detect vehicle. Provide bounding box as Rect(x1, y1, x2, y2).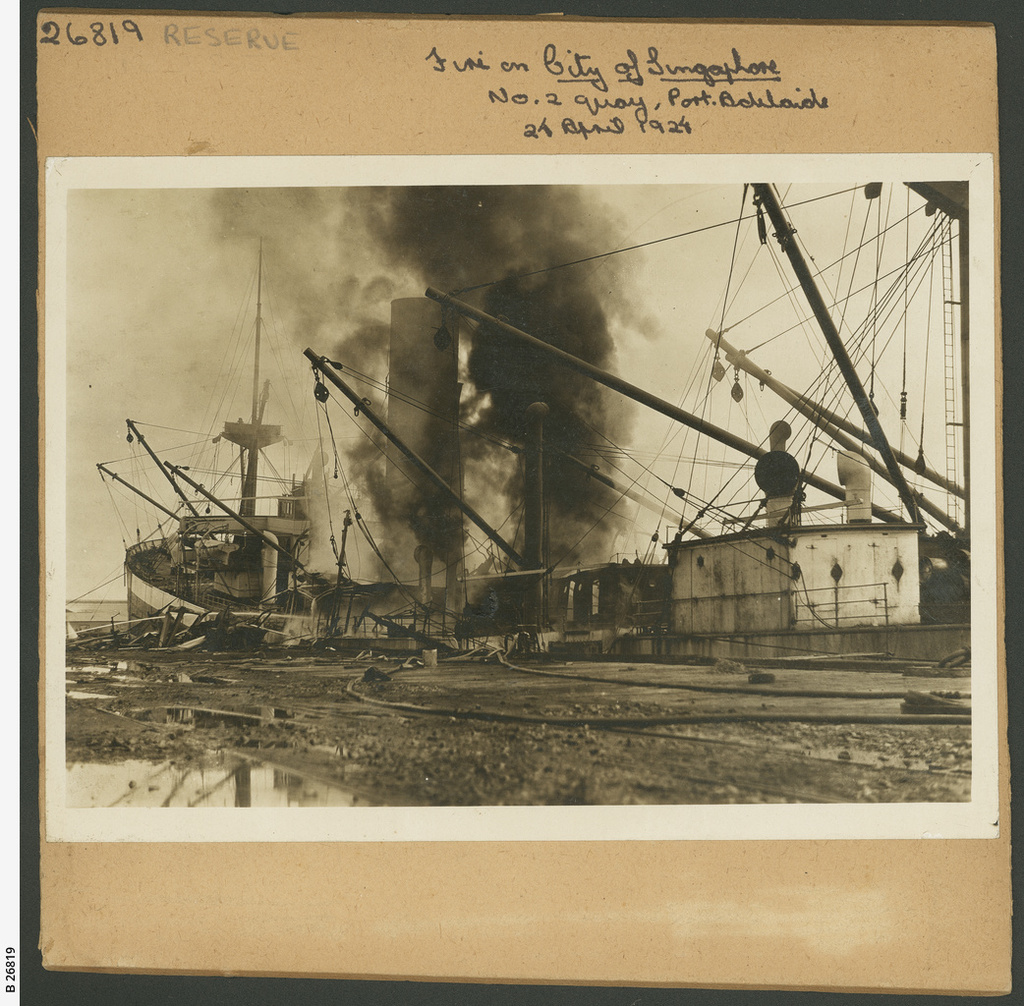
Rect(95, 175, 975, 666).
